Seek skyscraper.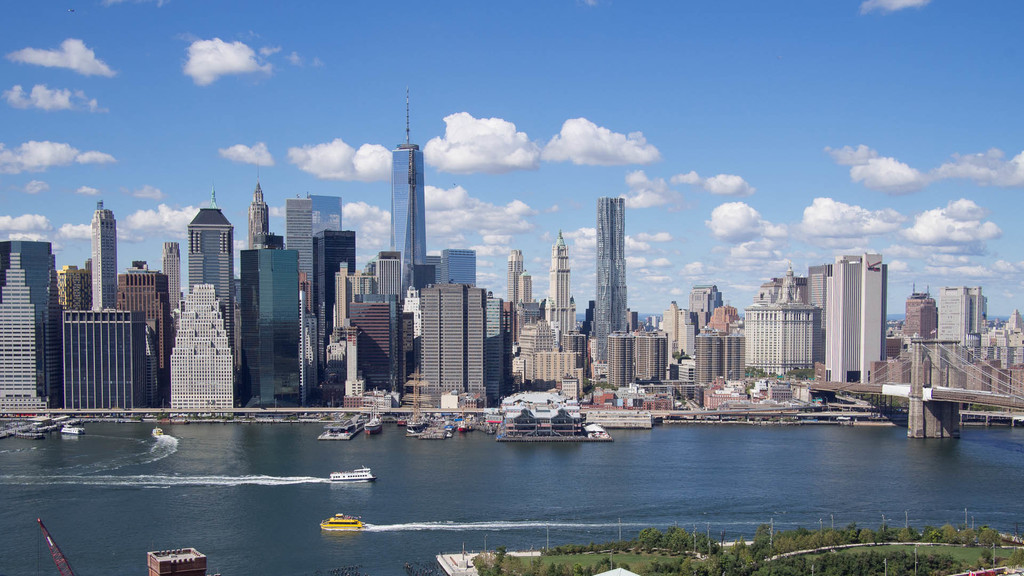
902/280/941/346.
